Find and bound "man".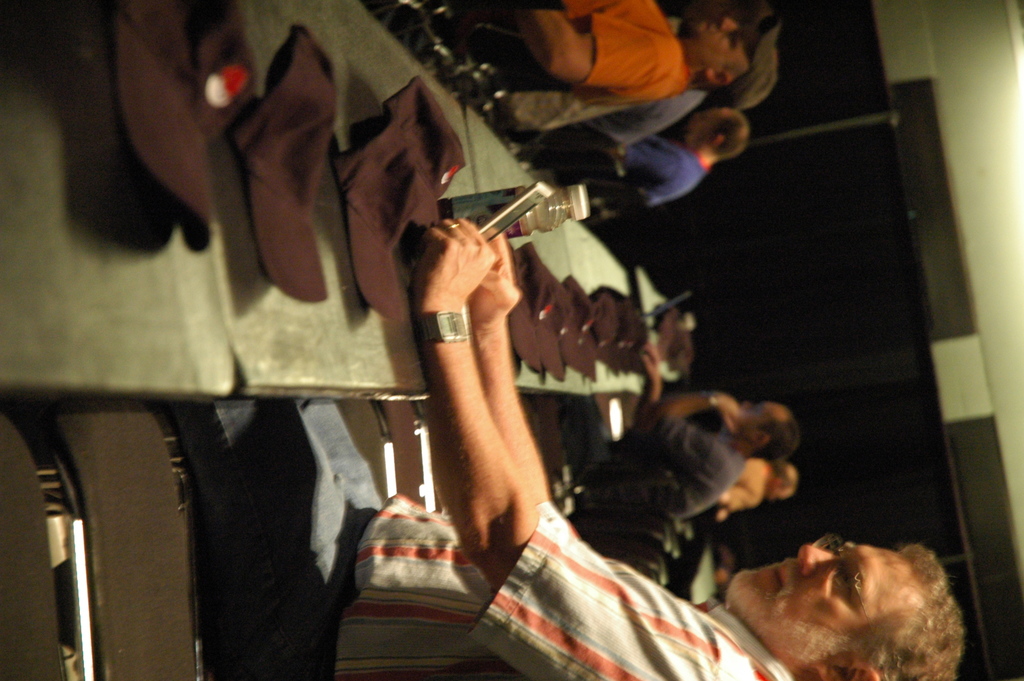
Bound: (514,0,776,113).
